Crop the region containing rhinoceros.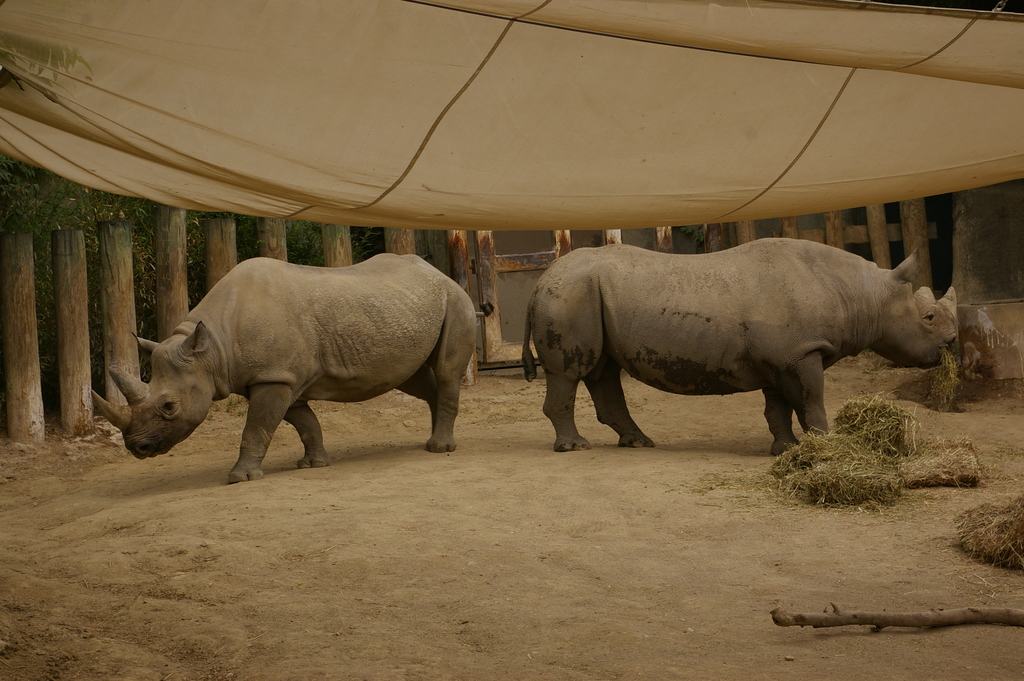
Crop region: {"x1": 86, "y1": 242, "x2": 476, "y2": 491}.
